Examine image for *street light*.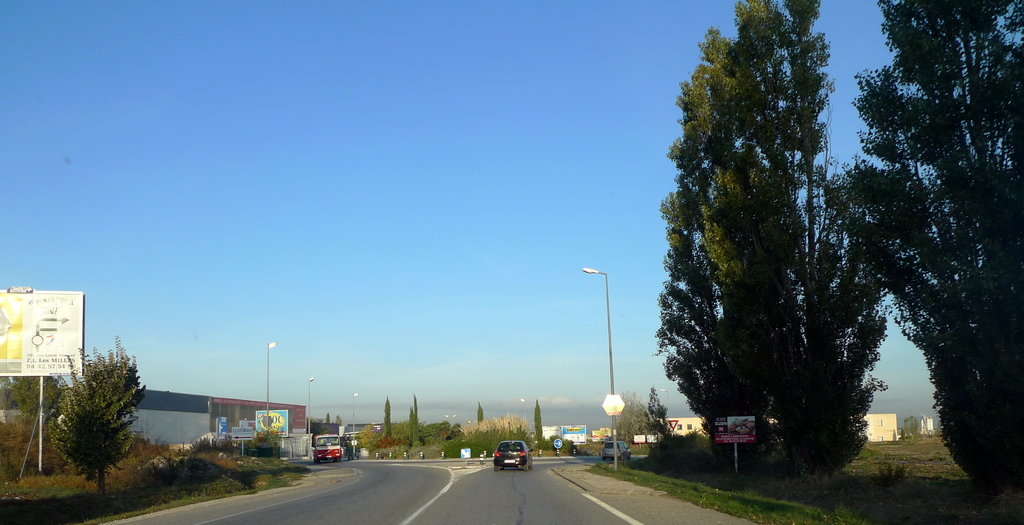
Examination result: bbox(584, 266, 620, 471).
